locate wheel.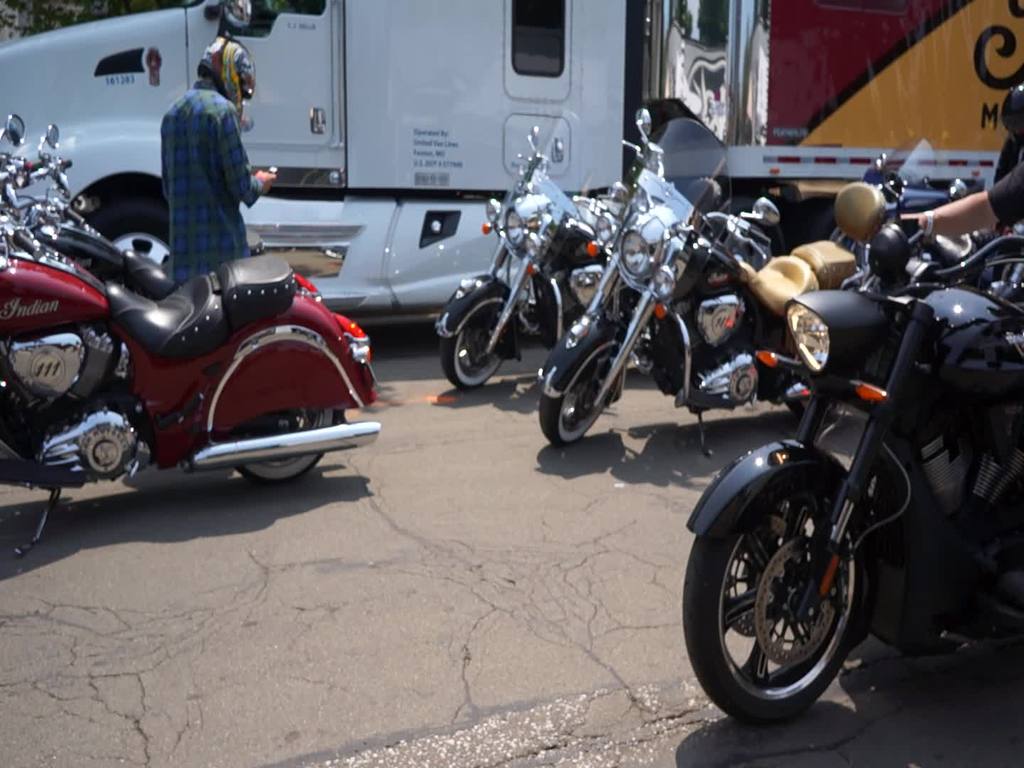
Bounding box: 215 407 353 484.
